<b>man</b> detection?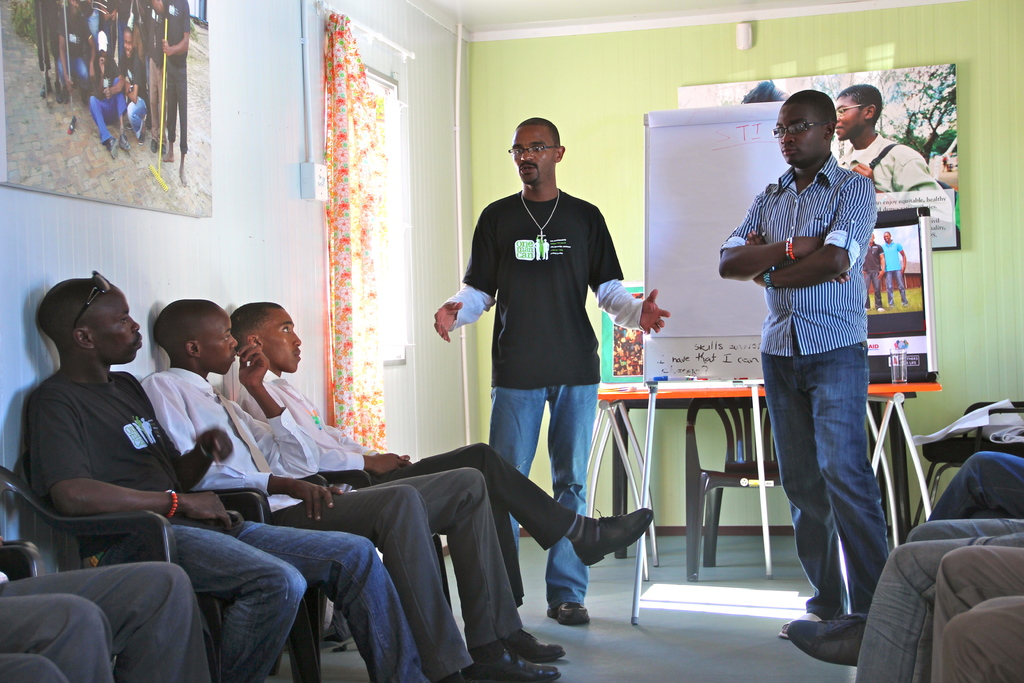
(0, 559, 210, 682)
